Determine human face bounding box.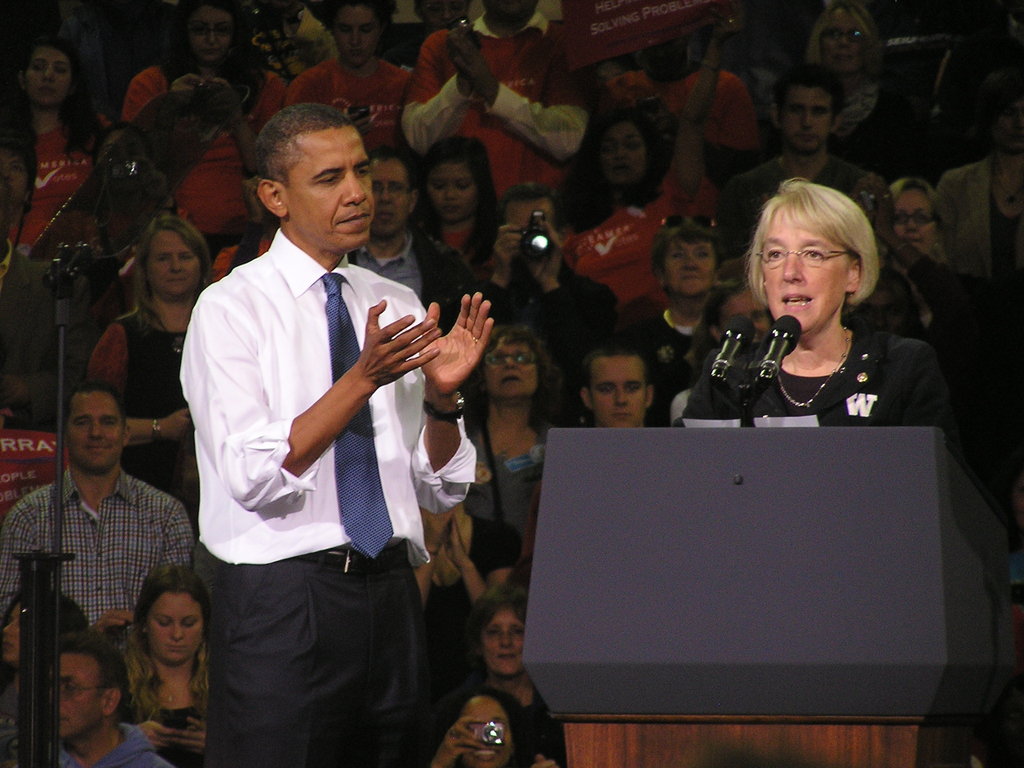
Determined: {"x1": 485, "y1": 336, "x2": 538, "y2": 399}.
